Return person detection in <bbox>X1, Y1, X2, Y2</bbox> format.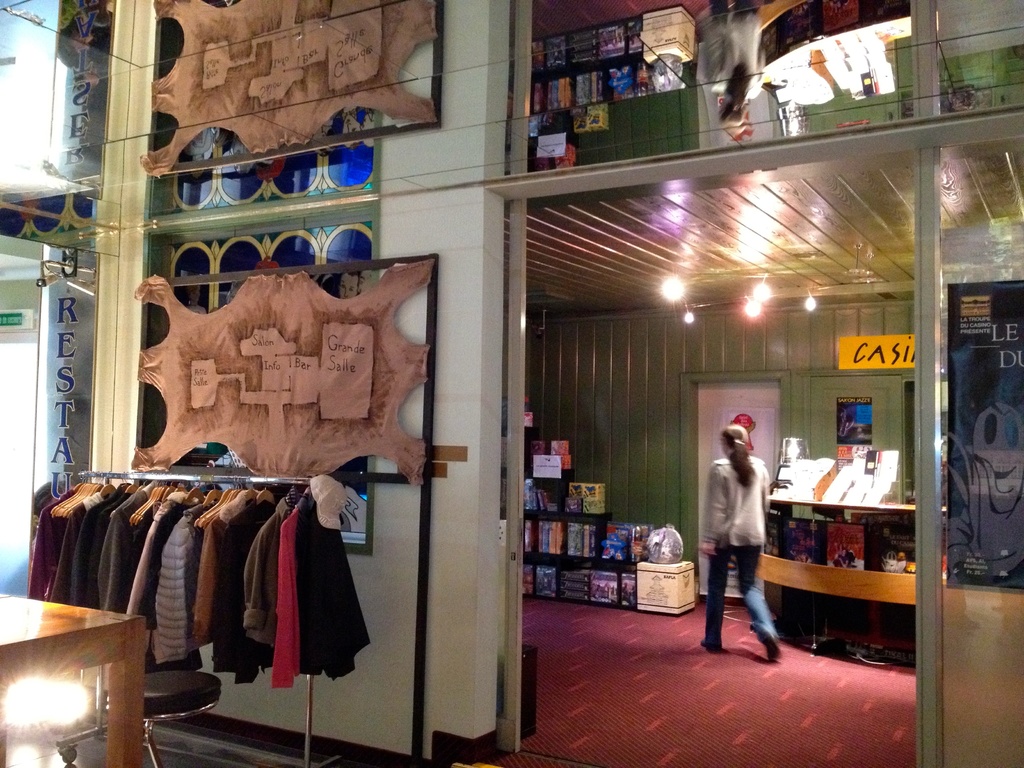
<bbox>710, 409, 792, 659</bbox>.
